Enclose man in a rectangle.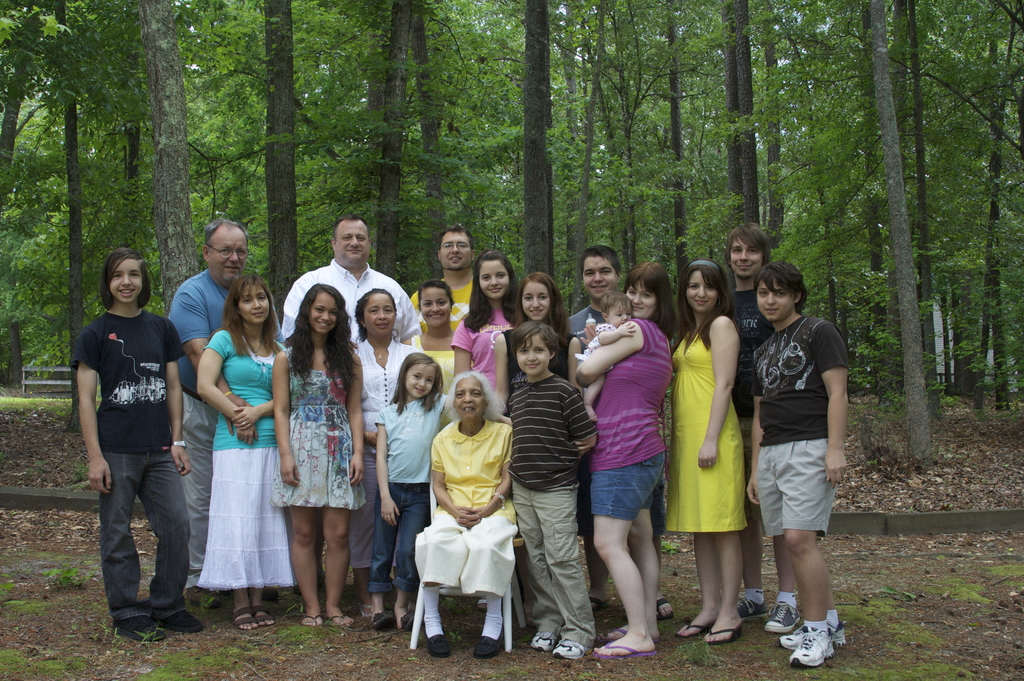
box(721, 219, 803, 637).
